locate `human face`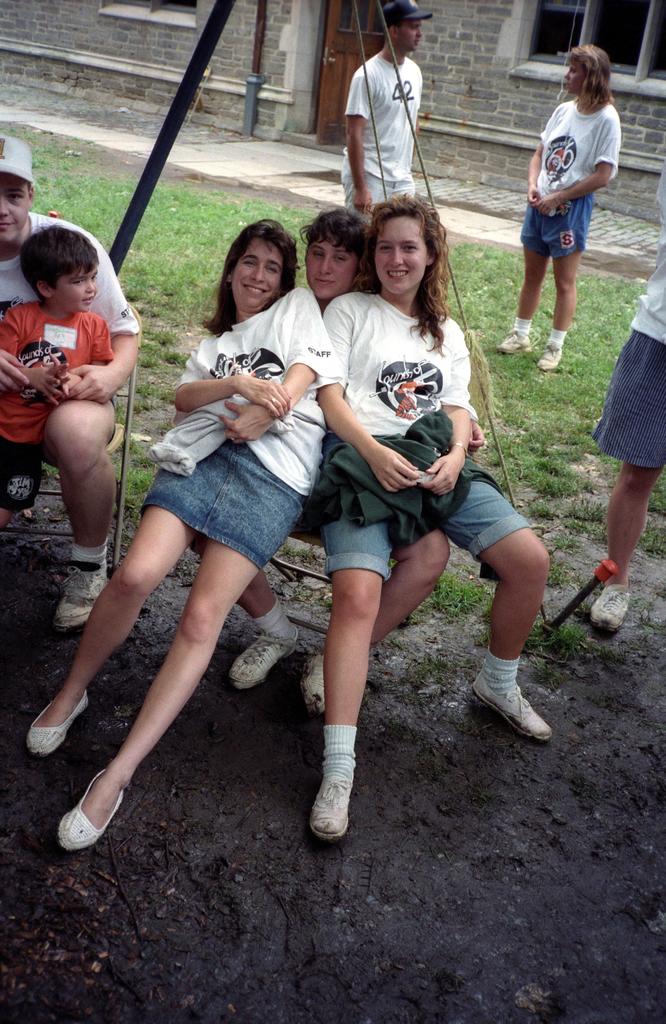
x1=396 y1=15 x2=426 y2=52
